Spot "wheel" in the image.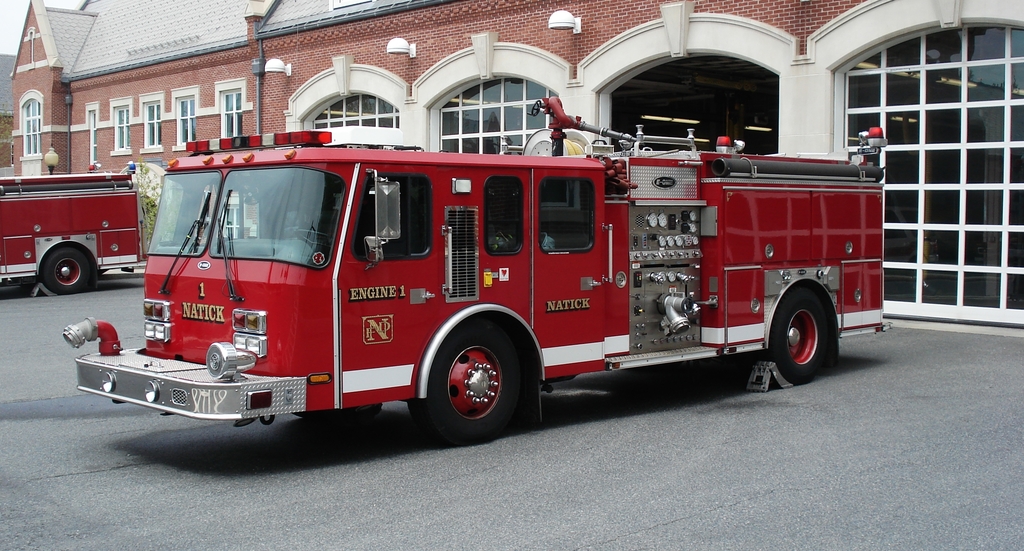
"wheel" found at (left=44, top=248, right=91, bottom=293).
